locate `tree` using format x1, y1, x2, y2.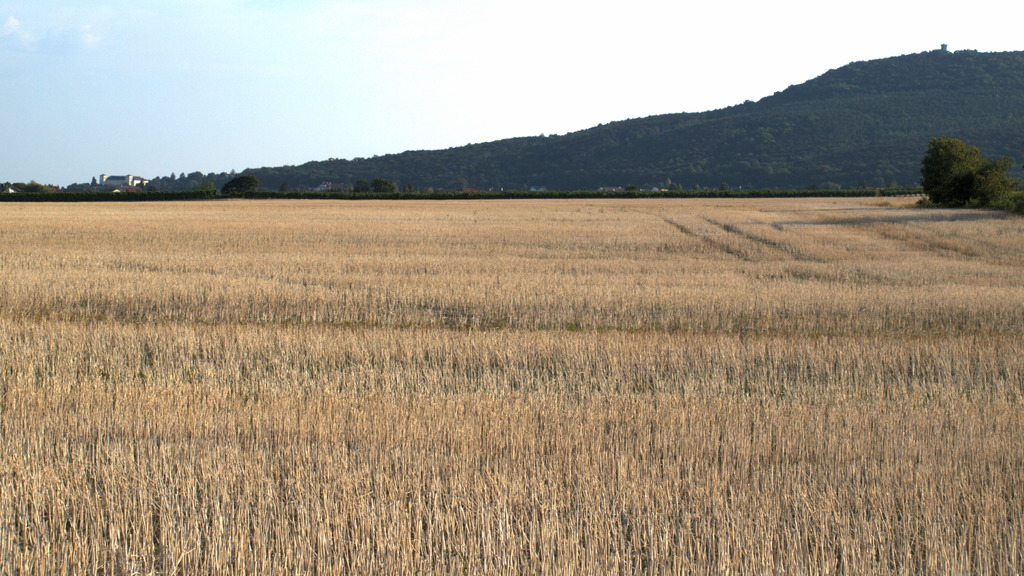
858, 180, 869, 190.
